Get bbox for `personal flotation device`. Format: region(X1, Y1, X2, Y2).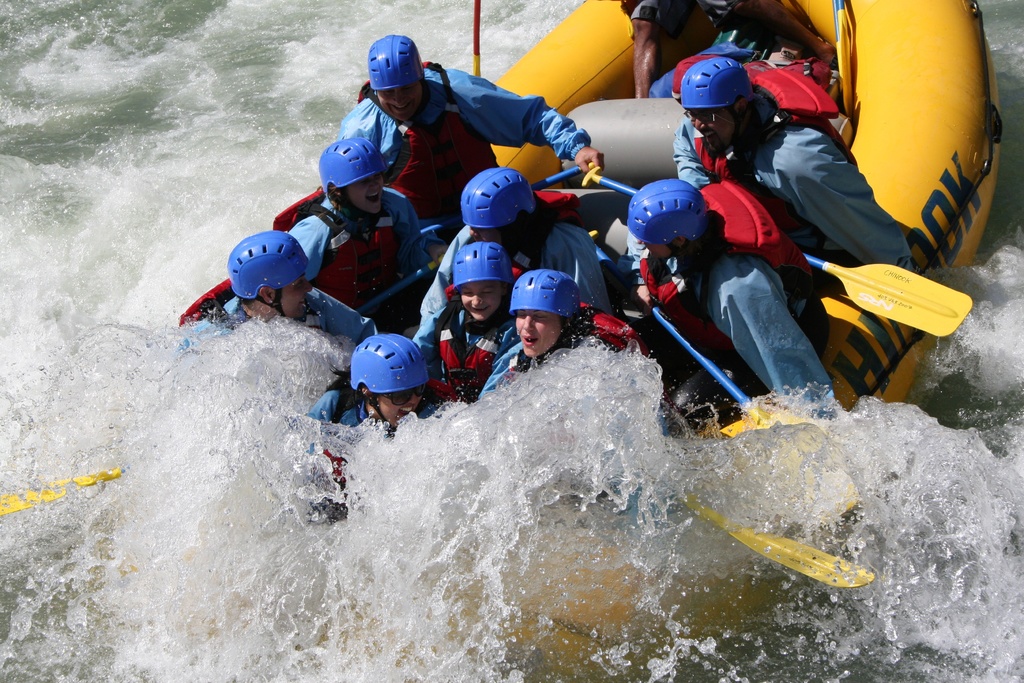
region(629, 173, 806, 347).
